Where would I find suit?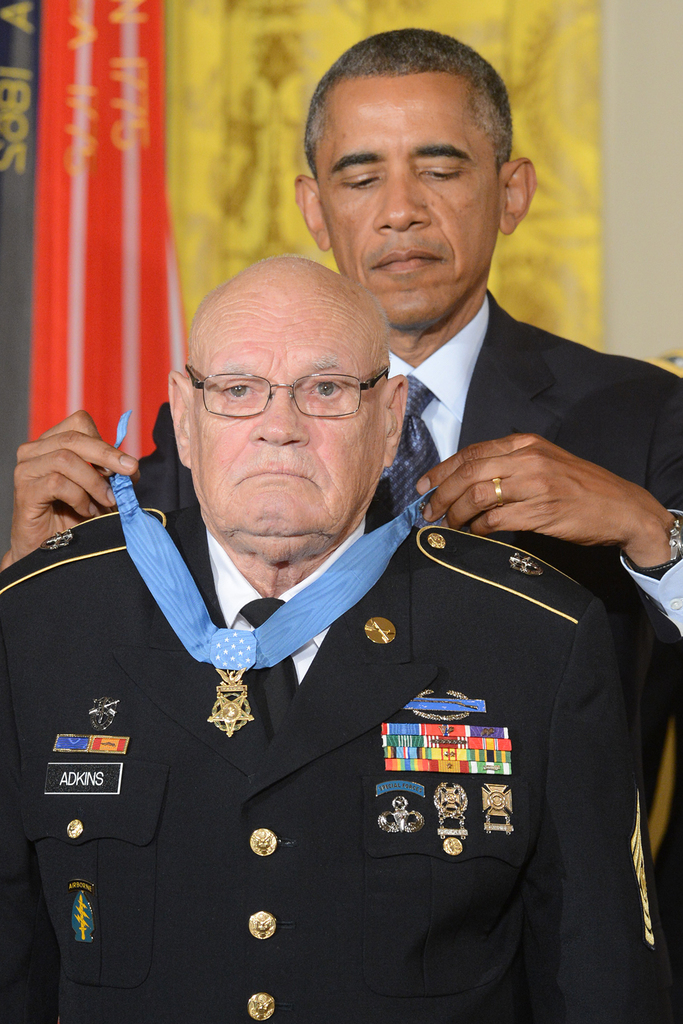
At 119 287 682 790.
